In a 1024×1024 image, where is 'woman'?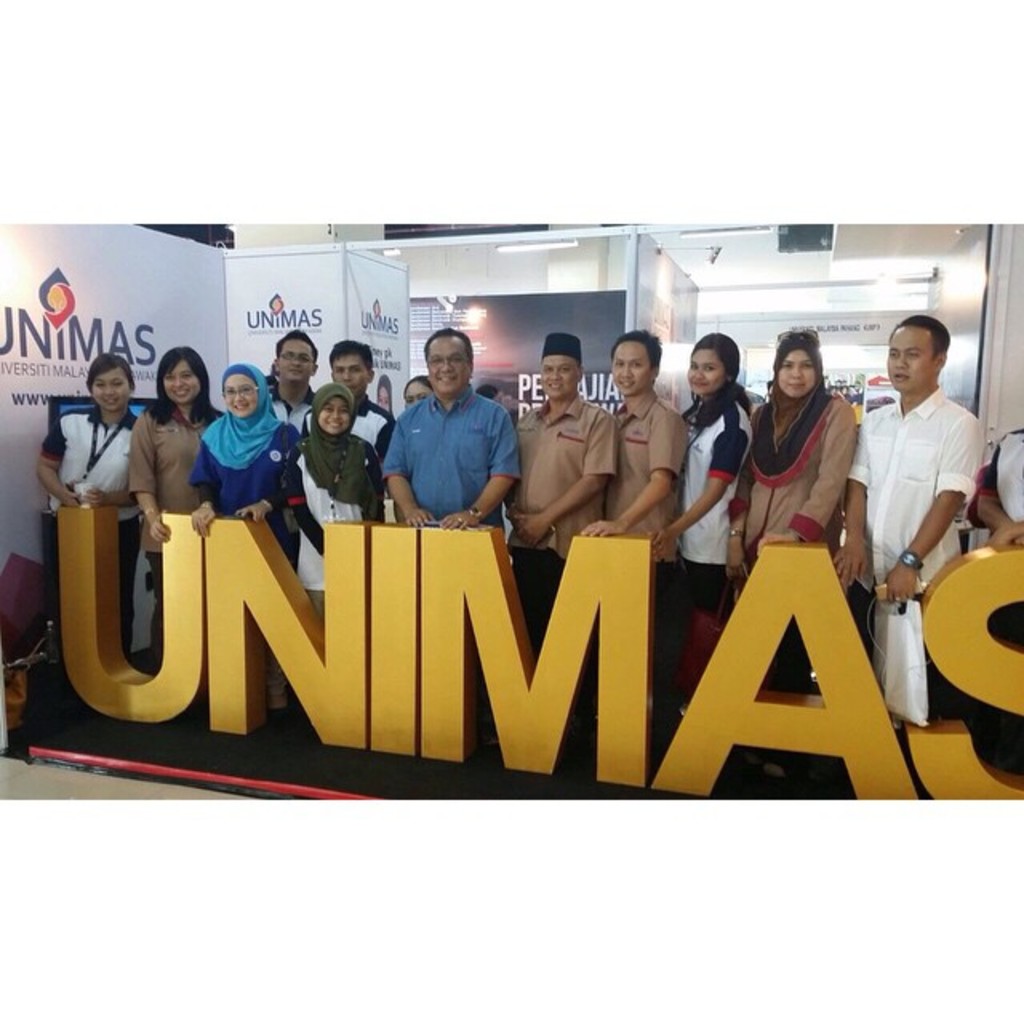
bbox=[653, 330, 758, 616].
